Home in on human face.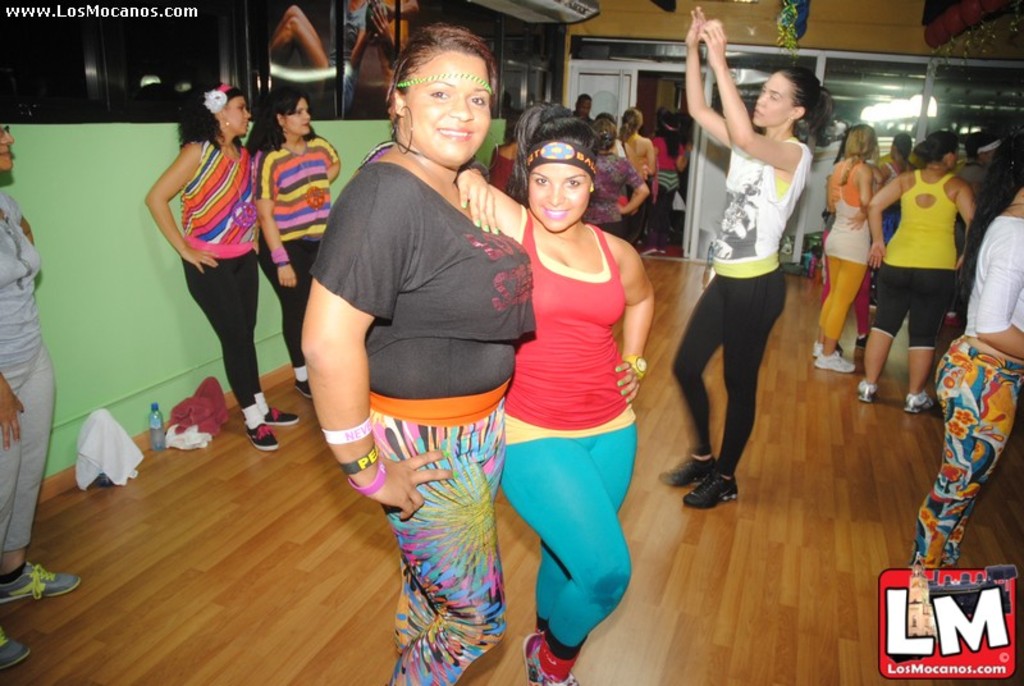
Homed in at l=406, t=47, r=486, b=170.
